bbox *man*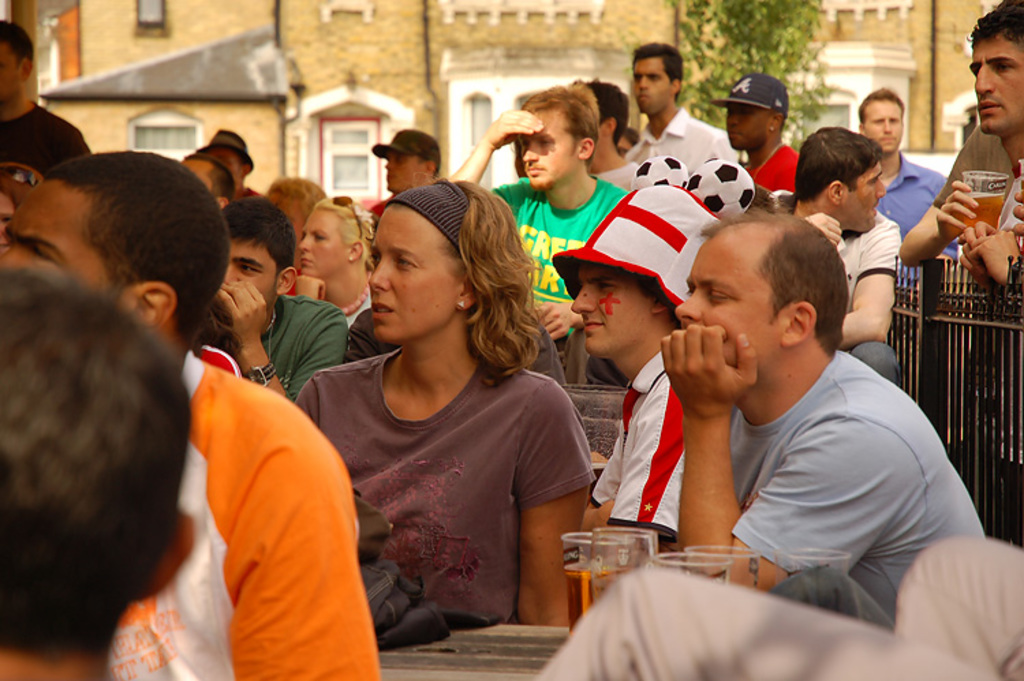
locate(557, 182, 735, 545)
